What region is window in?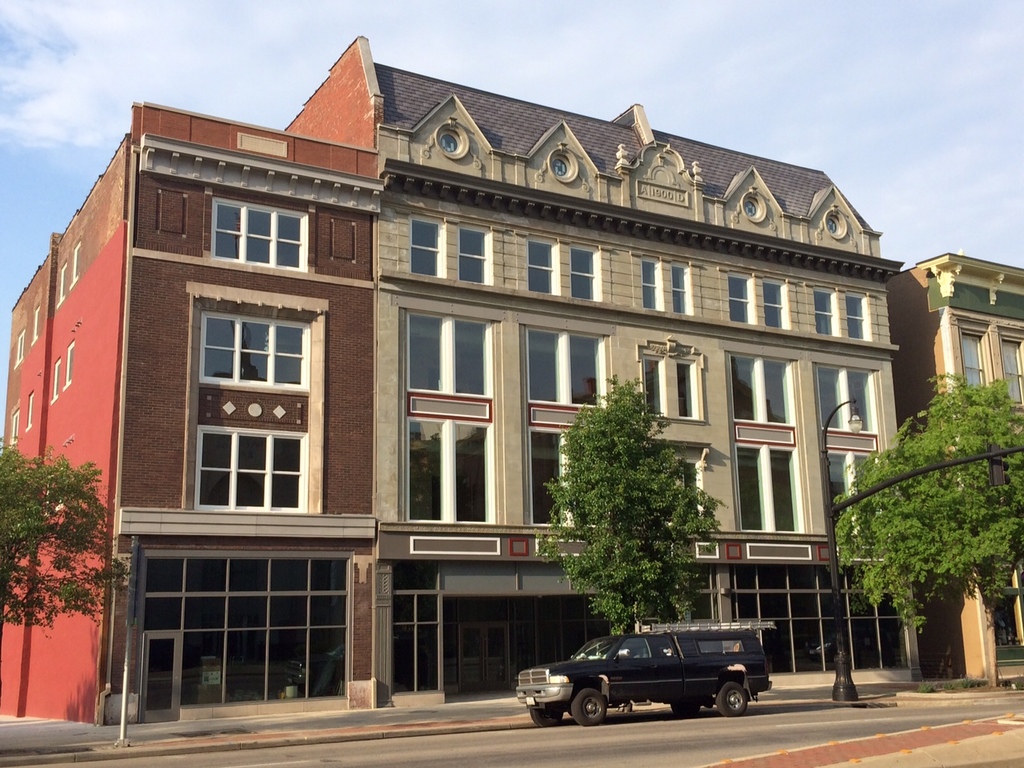
l=526, t=241, r=553, b=291.
